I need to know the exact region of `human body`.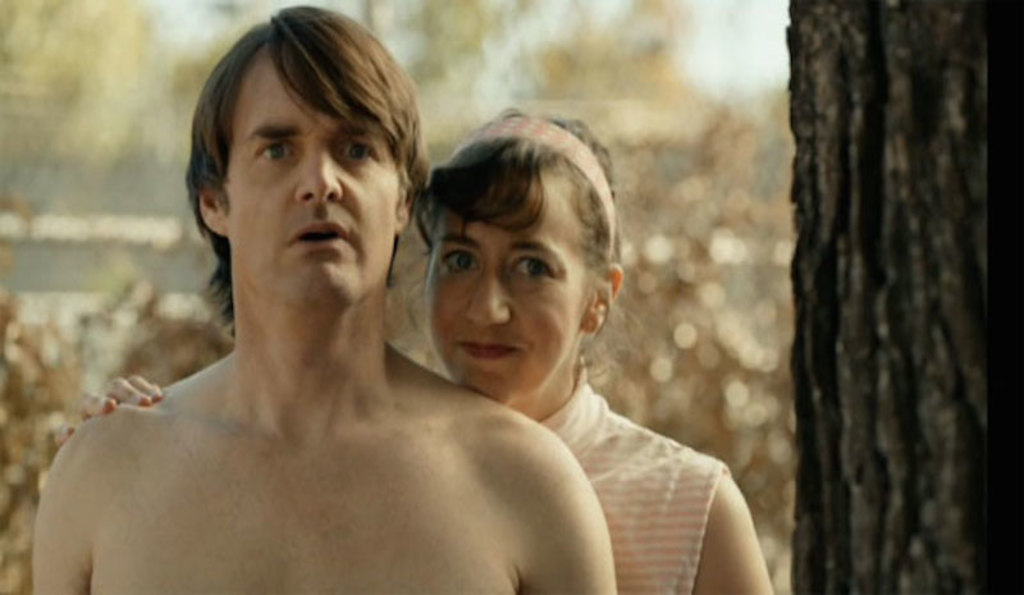
Region: (27,337,621,594).
